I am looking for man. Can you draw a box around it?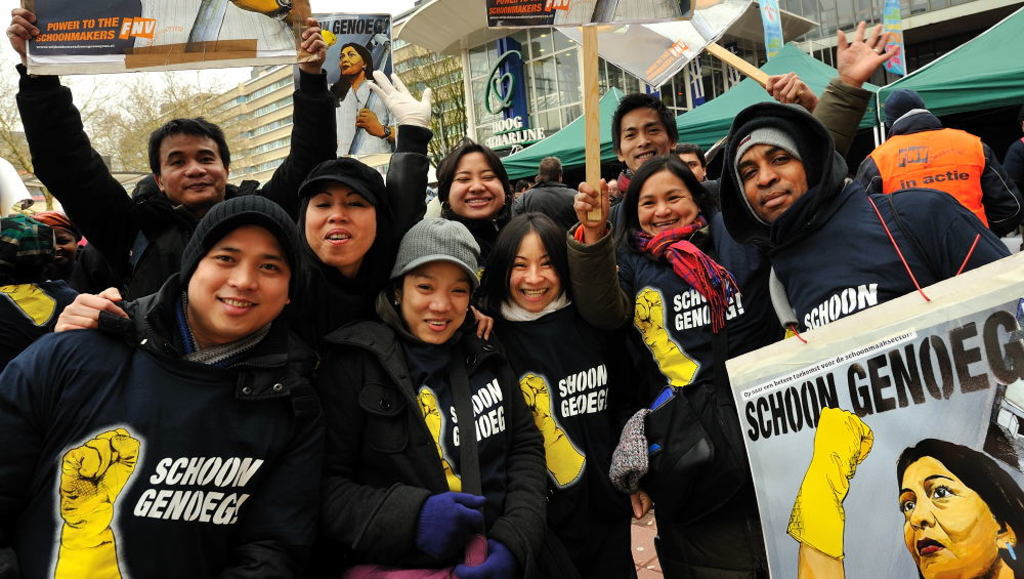
Sure, the bounding box is (677,146,706,179).
